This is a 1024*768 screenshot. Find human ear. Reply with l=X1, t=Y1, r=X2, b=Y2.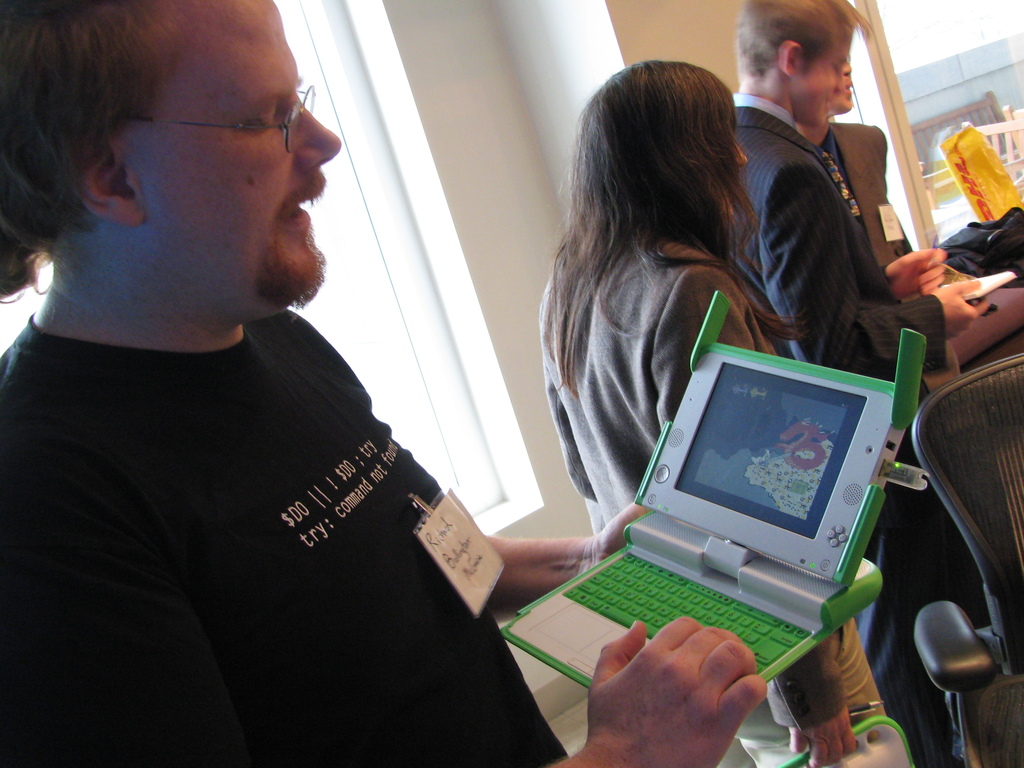
l=67, t=132, r=141, b=222.
